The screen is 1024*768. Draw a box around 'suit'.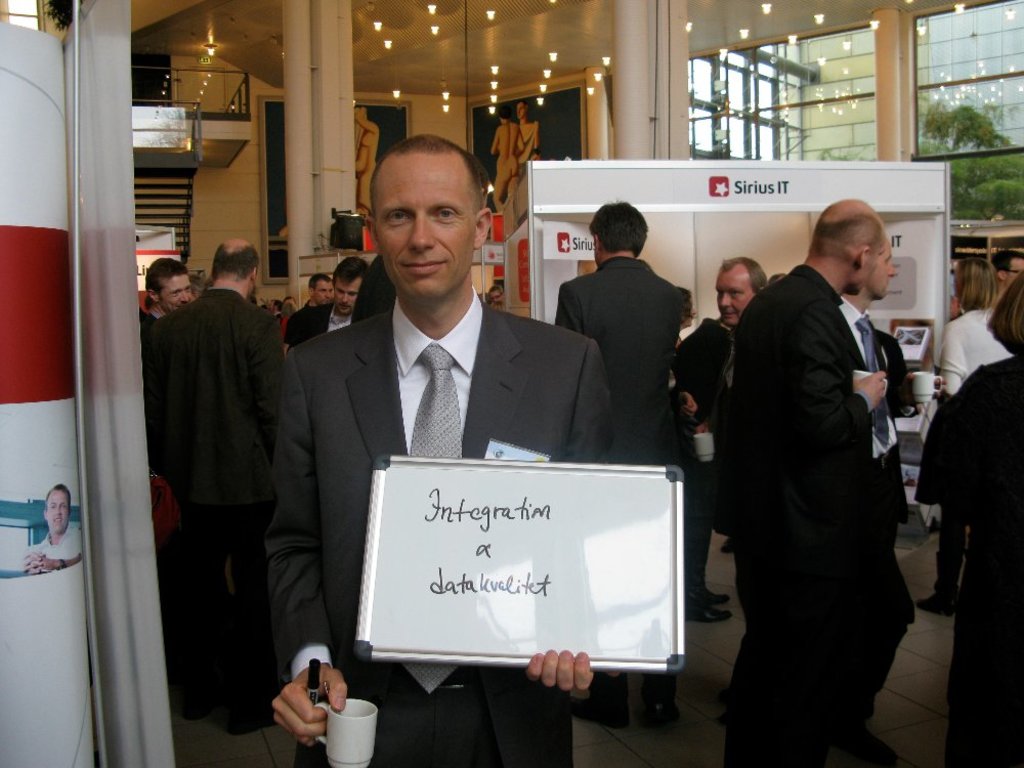
(137,307,168,328).
